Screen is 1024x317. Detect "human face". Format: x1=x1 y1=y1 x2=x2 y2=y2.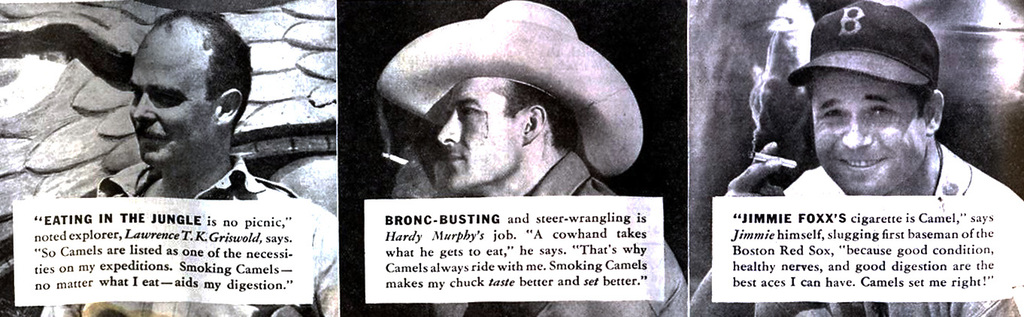
x1=808 y1=72 x2=931 y2=189.
